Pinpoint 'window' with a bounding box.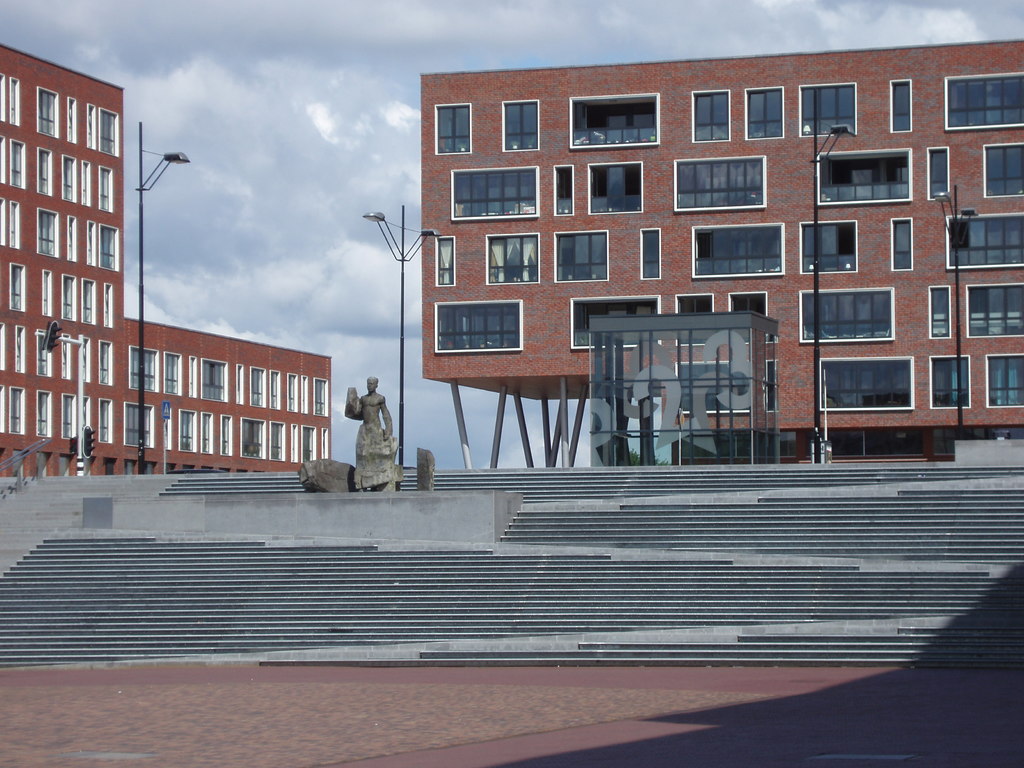
0, 327, 3, 365.
